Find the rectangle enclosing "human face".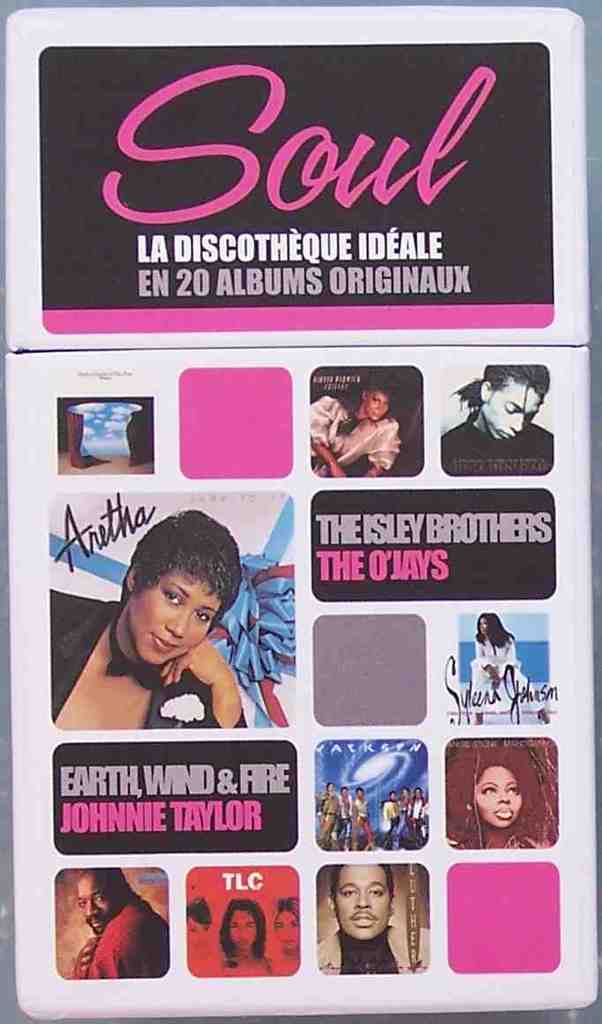
478,613,493,639.
